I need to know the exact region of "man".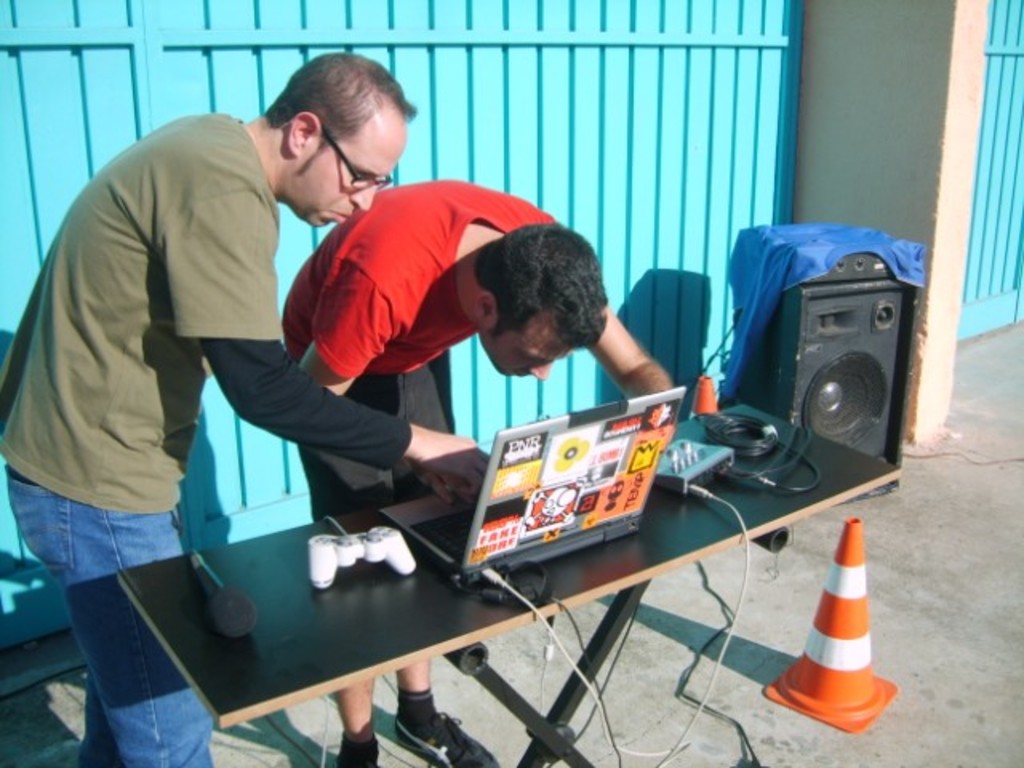
Region: <region>14, 46, 363, 723</region>.
